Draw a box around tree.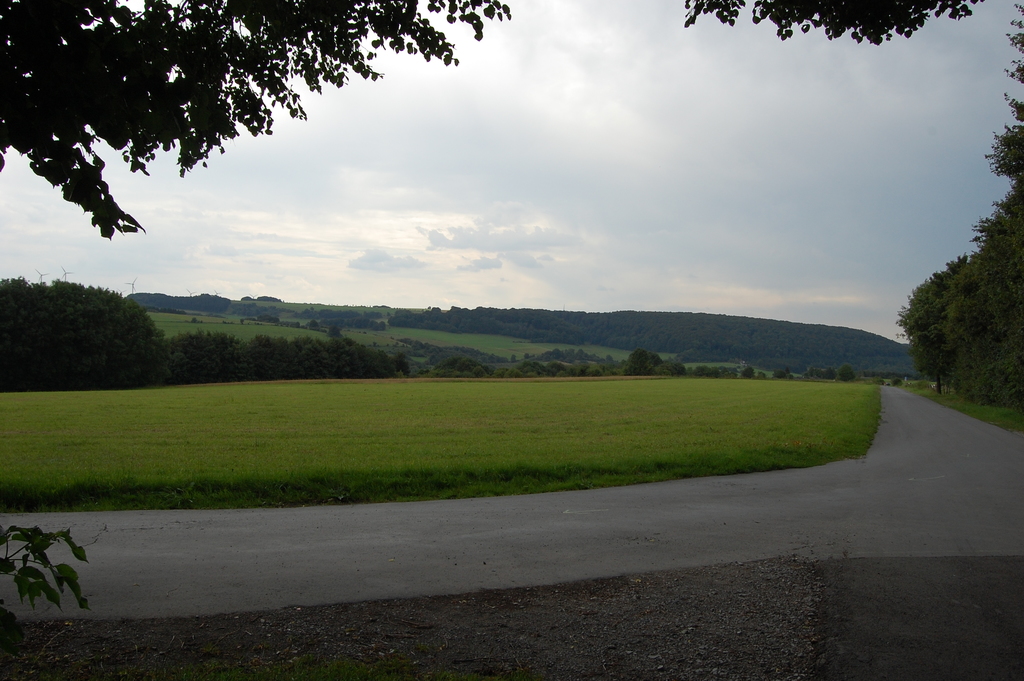
l=887, t=251, r=972, b=390.
